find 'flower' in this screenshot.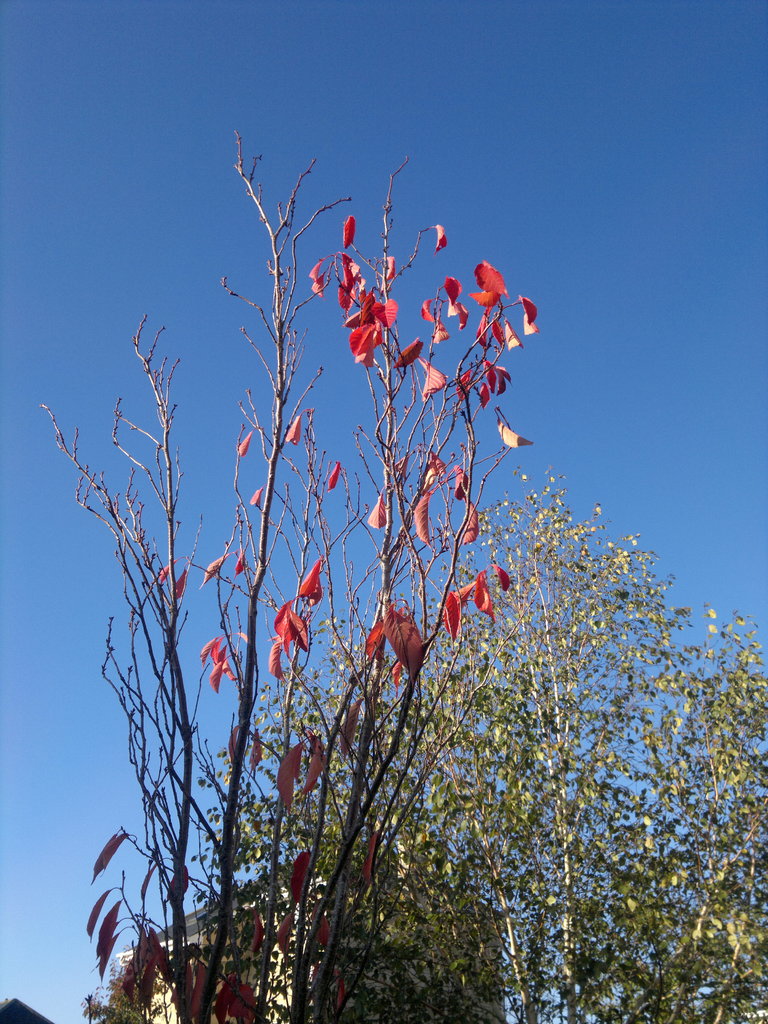
The bounding box for 'flower' is crop(366, 488, 387, 529).
